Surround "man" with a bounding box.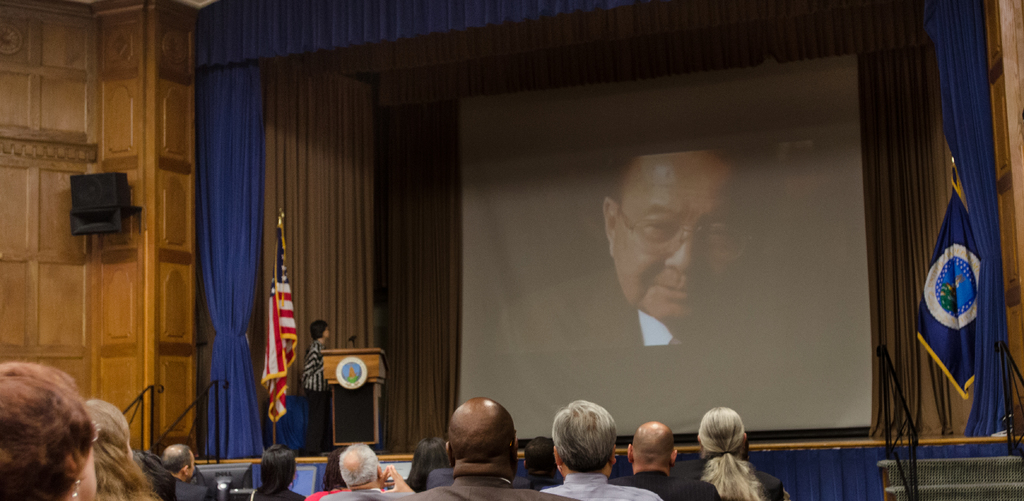
(612, 420, 721, 500).
